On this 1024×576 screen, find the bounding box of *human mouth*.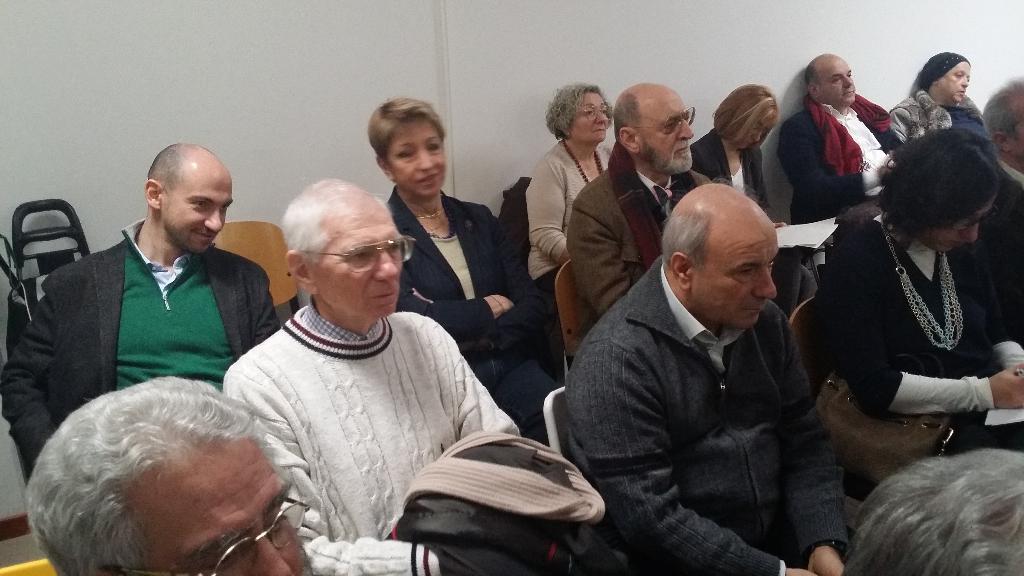
Bounding box: crop(410, 171, 440, 188).
